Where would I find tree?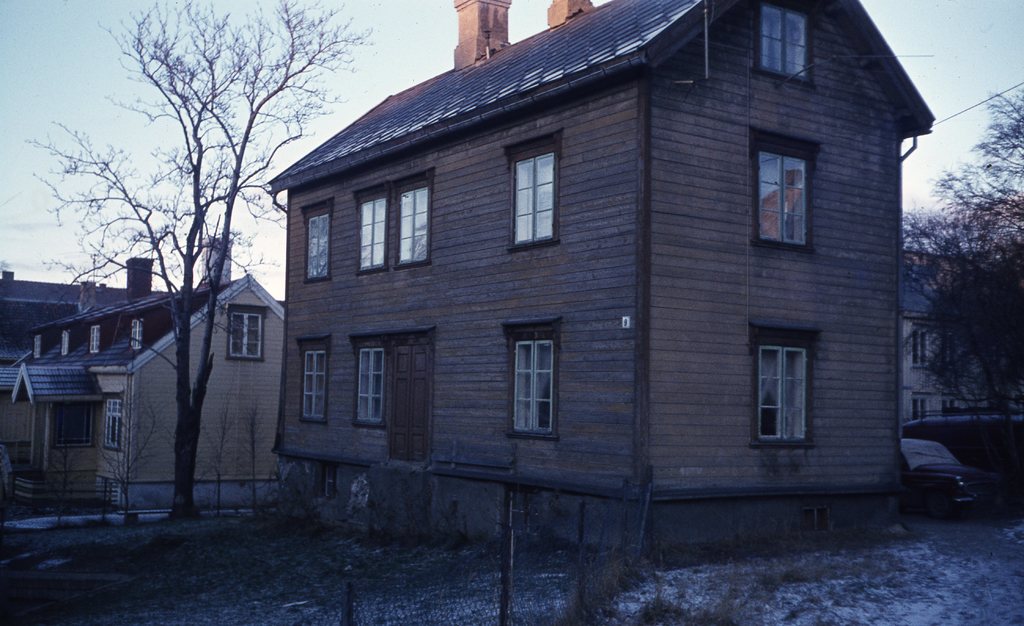
At 34, 418, 93, 524.
